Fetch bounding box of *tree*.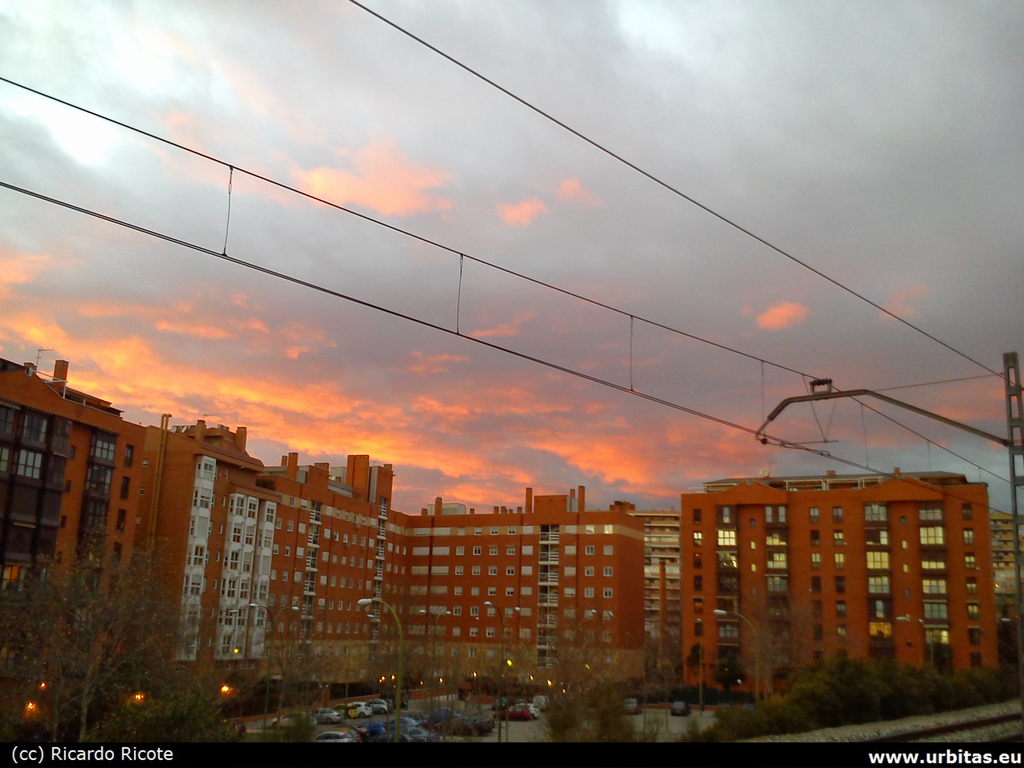
Bbox: 22:519:184:714.
